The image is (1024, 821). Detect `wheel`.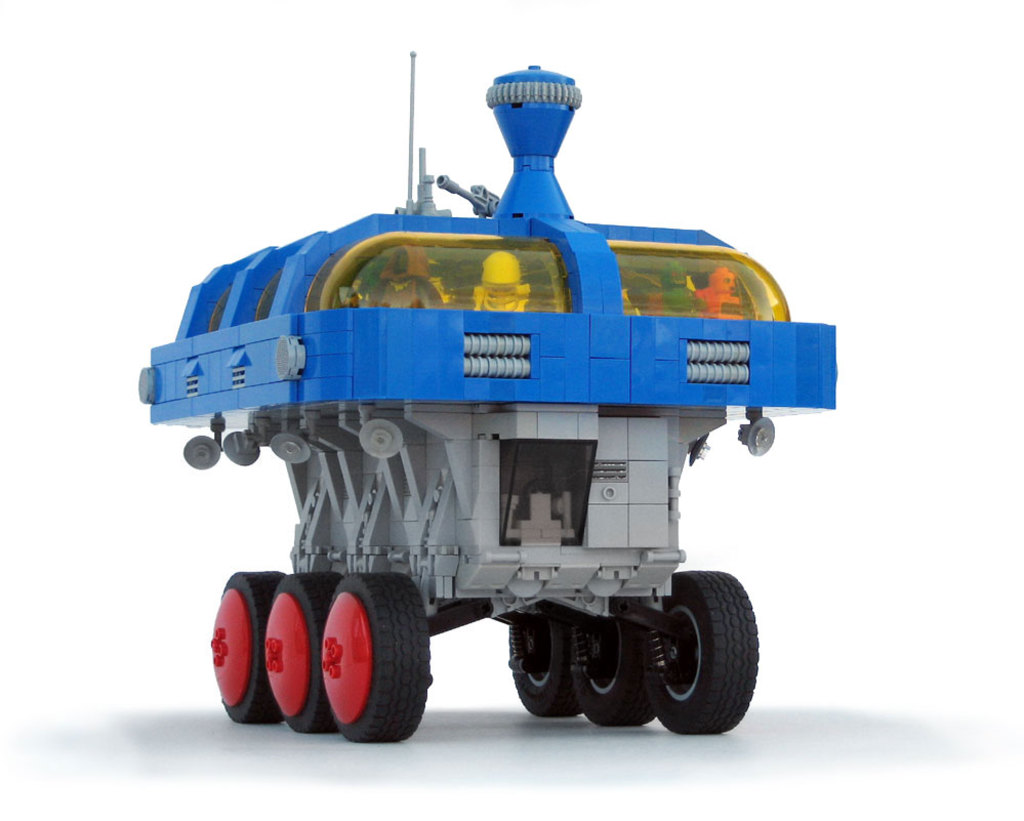
Detection: 503, 593, 575, 721.
